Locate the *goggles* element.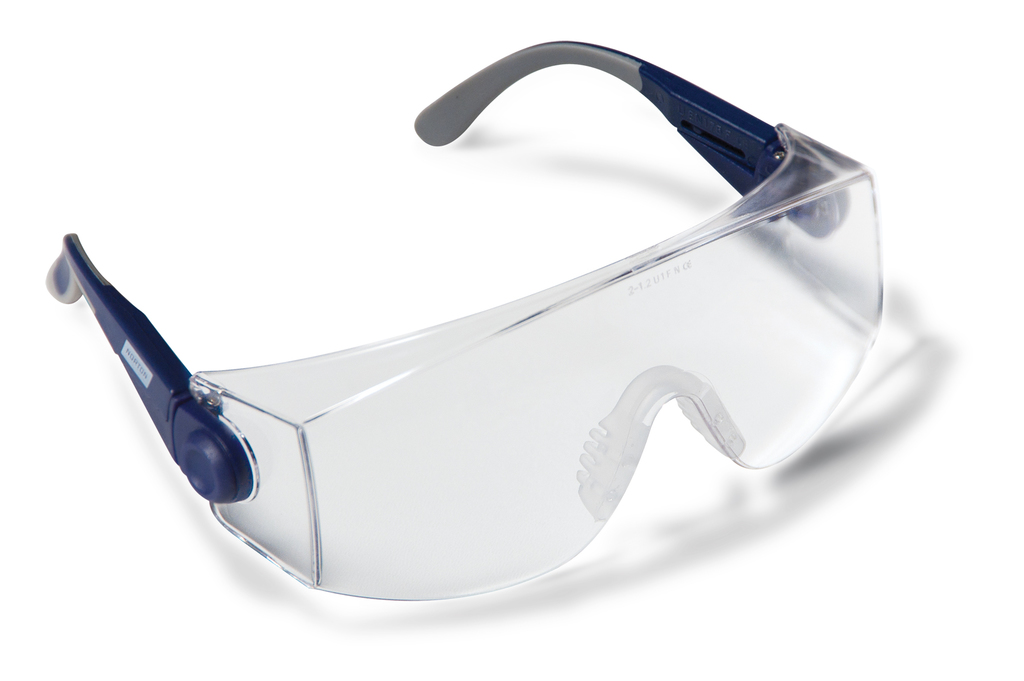
Element bbox: [42,35,882,602].
